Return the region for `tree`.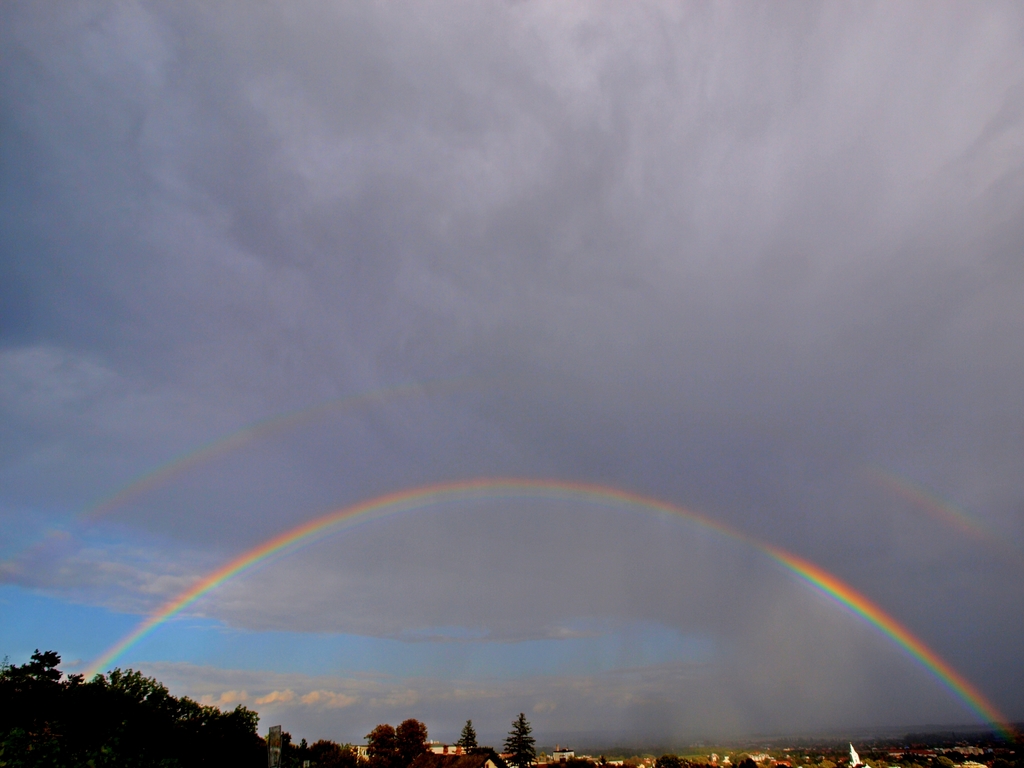
bbox=(502, 712, 534, 767).
